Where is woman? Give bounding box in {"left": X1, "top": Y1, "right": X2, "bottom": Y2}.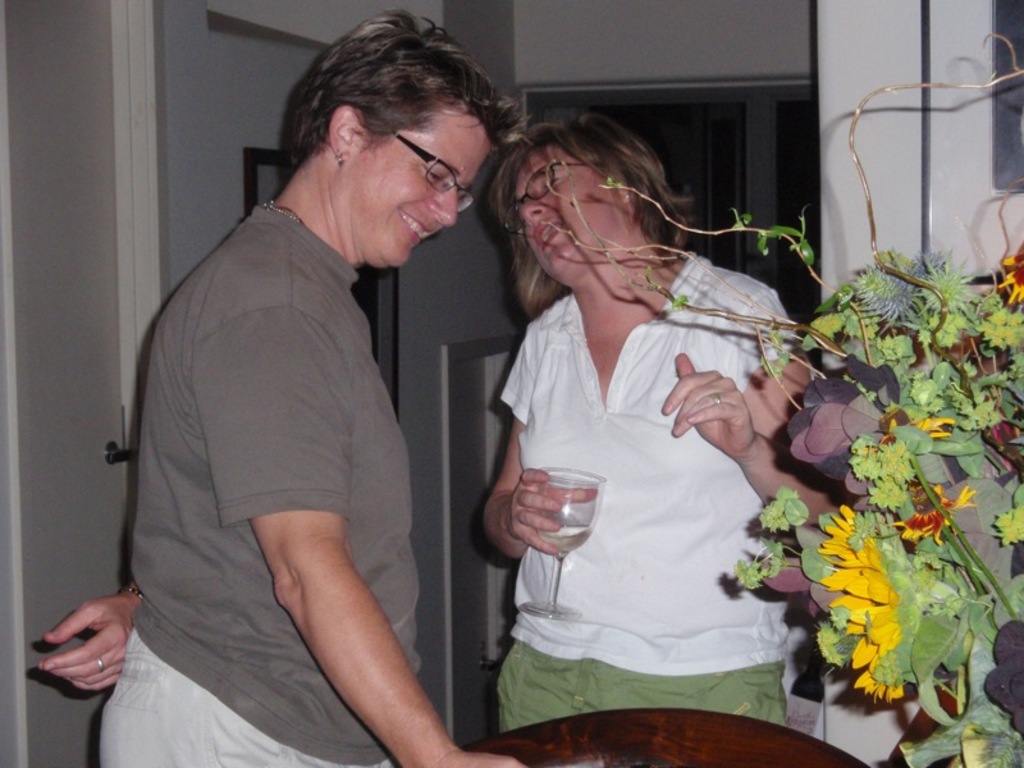
{"left": 476, "top": 105, "right": 814, "bottom": 728}.
